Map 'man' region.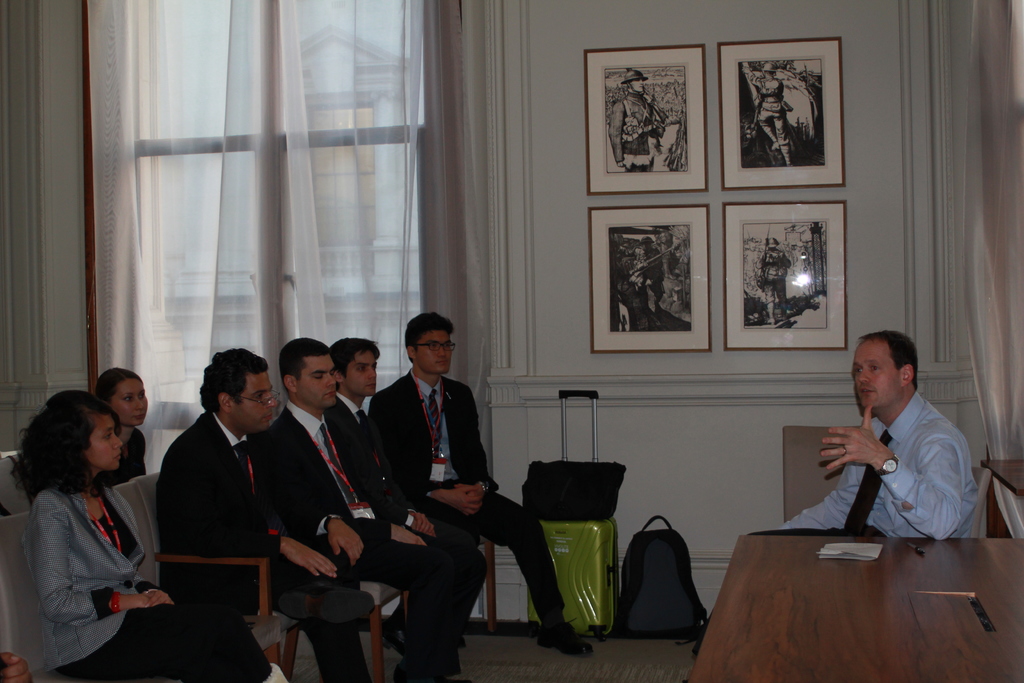
Mapped to [left=741, top=63, right=792, bottom=168].
